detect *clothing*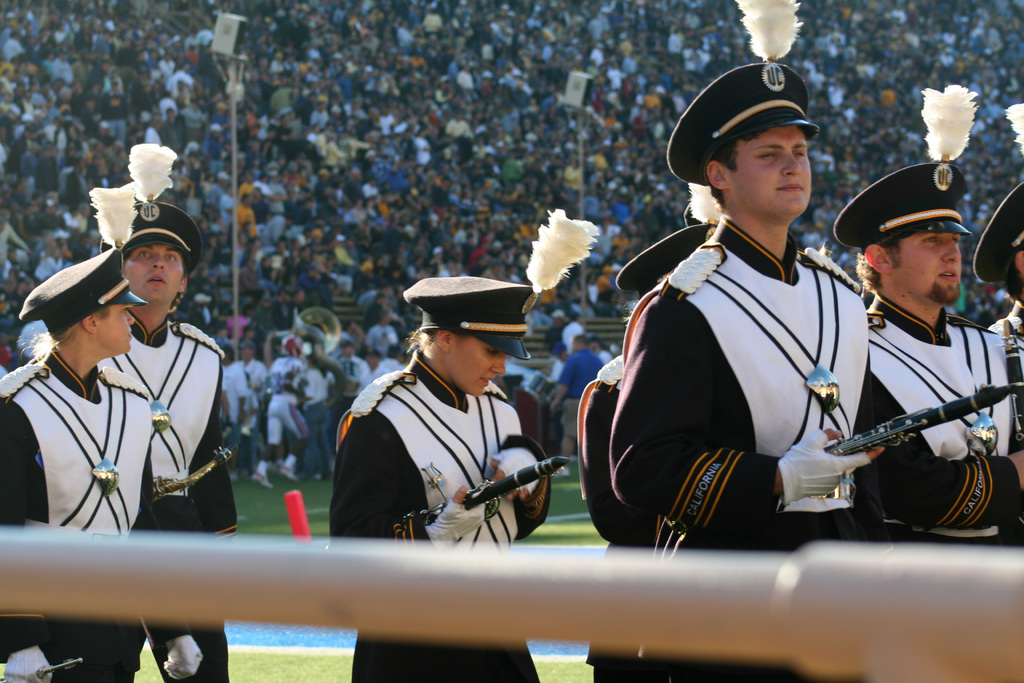
locate(609, 220, 881, 682)
